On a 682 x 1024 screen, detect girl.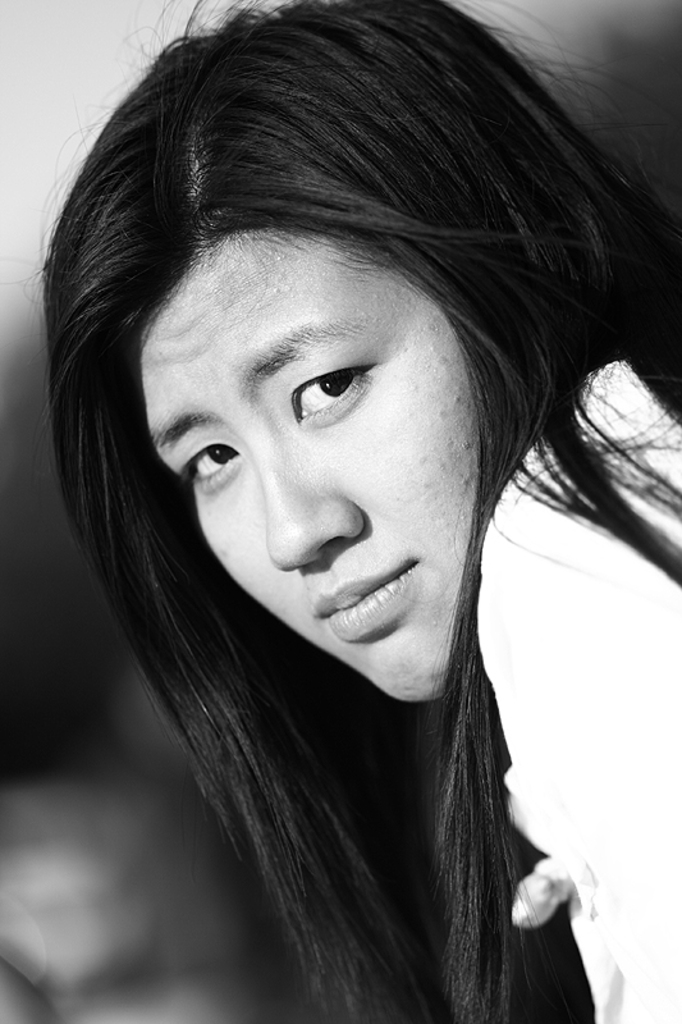
l=40, t=0, r=681, b=1023.
